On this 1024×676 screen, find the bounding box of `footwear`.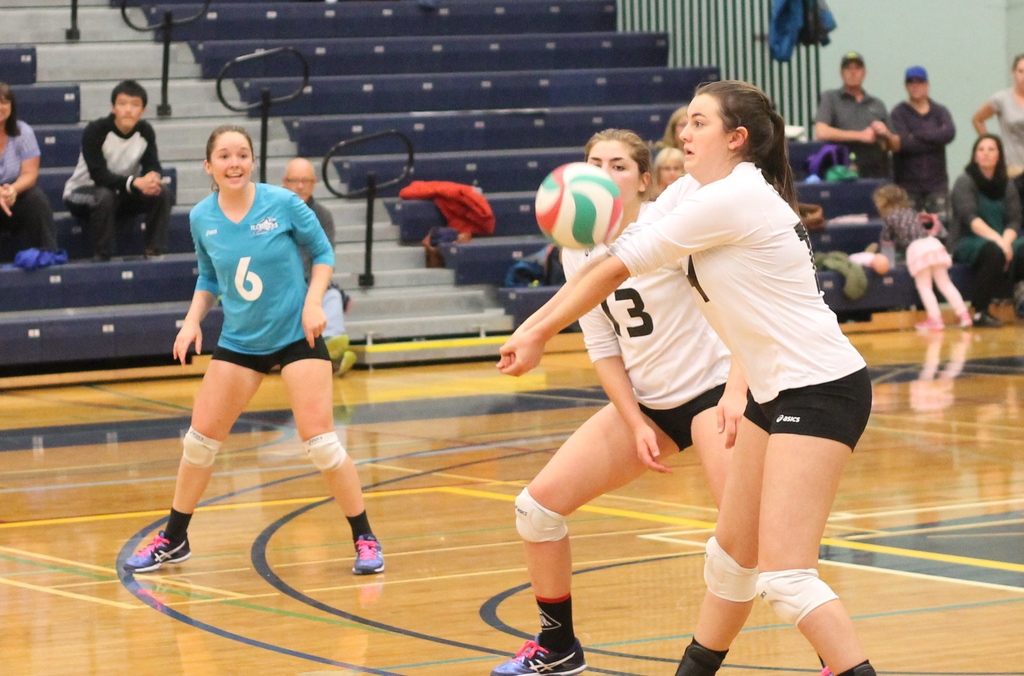
Bounding box: box=[351, 529, 386, 571].
